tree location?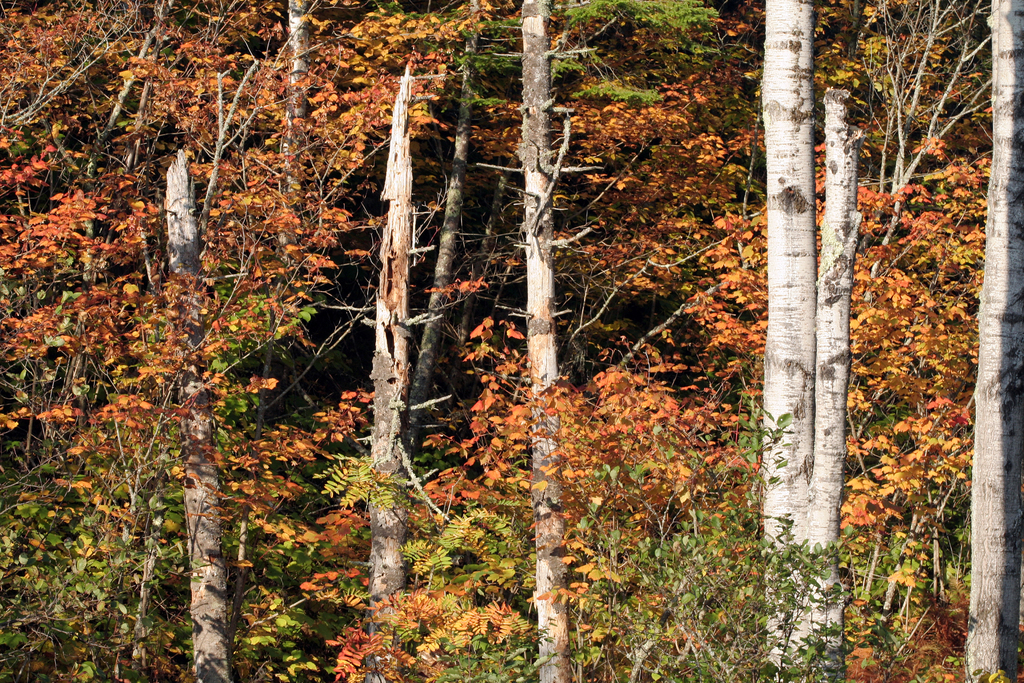
{"x1": 0, "y1": 0, "x2": 1023, "y2": 679}
